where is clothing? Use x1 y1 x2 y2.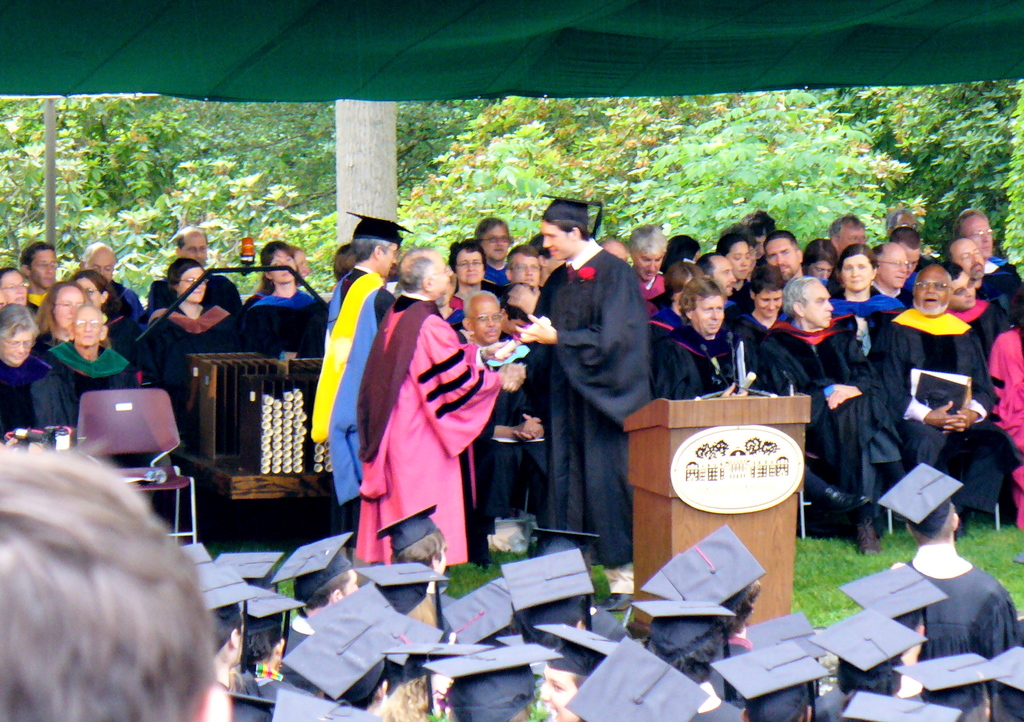
0 353 36 439.
